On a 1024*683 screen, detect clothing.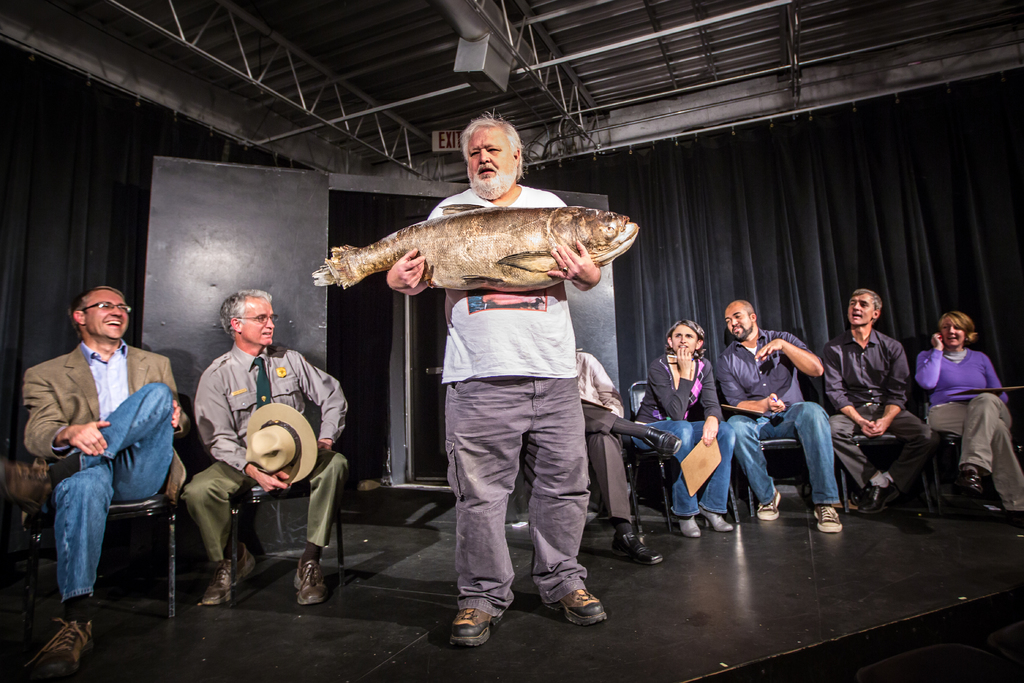
l=447, t=179, r=581, b=388.
